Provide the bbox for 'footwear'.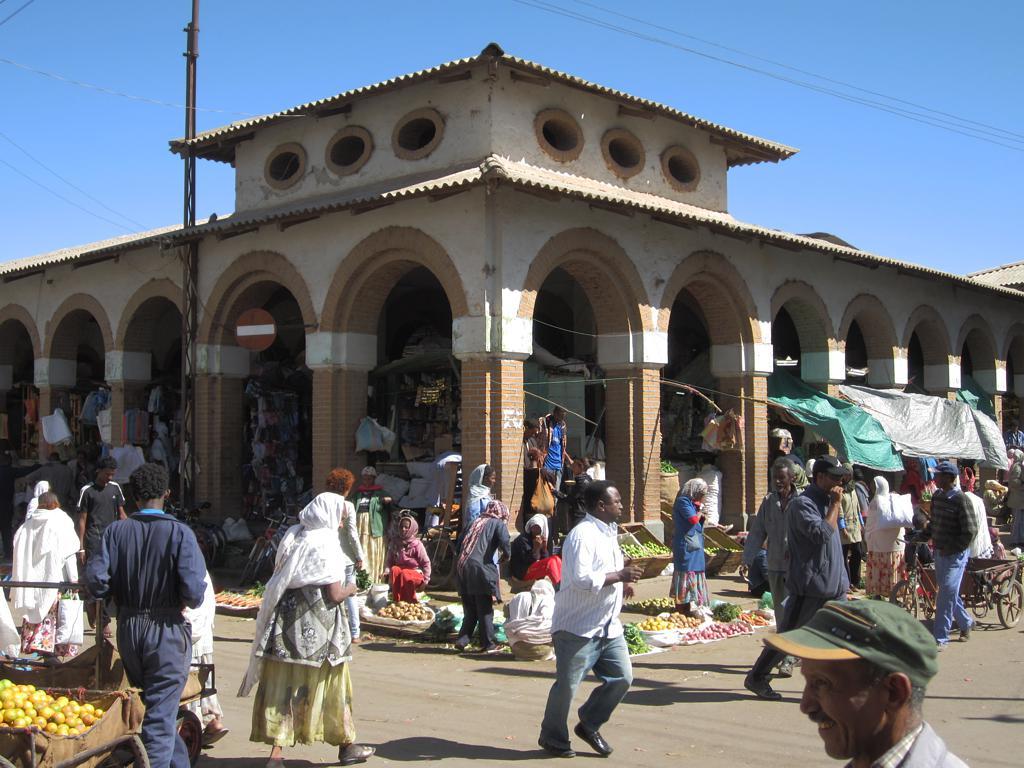
(338, 740, 379, 763).
